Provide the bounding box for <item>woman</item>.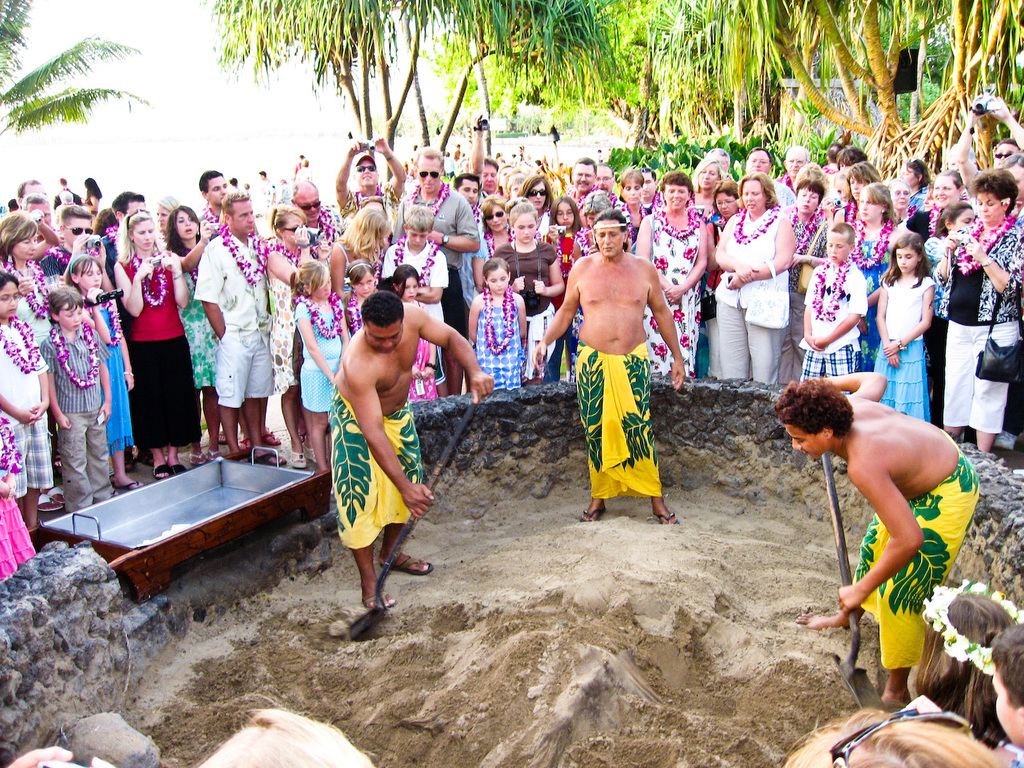
pyautogui.locateOnScreen(704, 174, 738, 338).
